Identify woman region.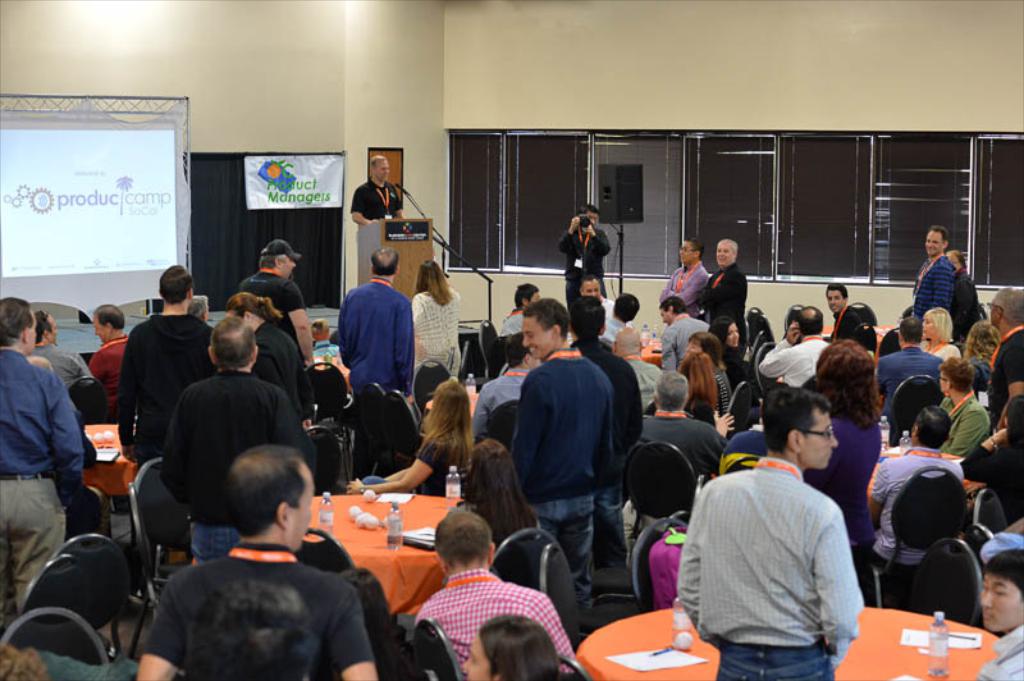
Region: <region>225, 293, 302, 415</region>.
